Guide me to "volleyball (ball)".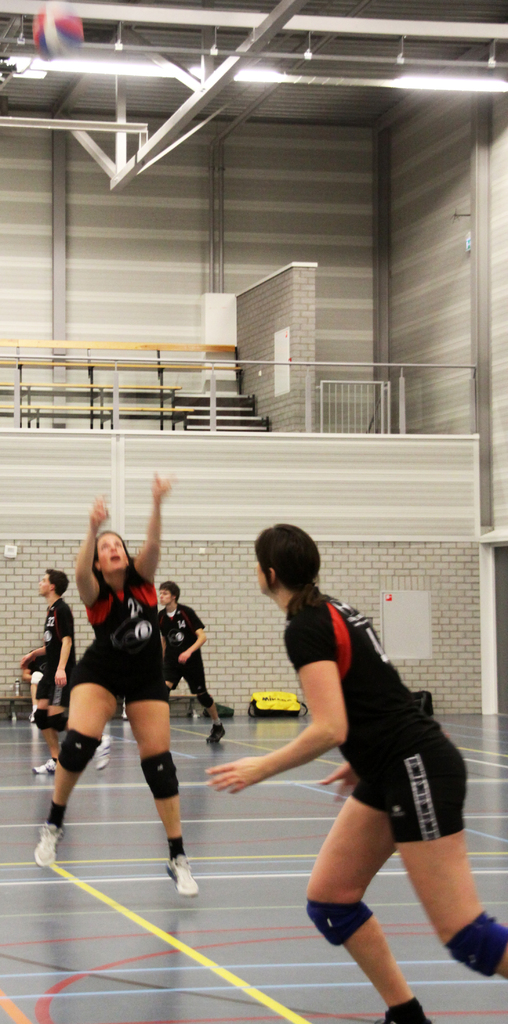
Guidance: Rect(31, 5, 85, 61).
